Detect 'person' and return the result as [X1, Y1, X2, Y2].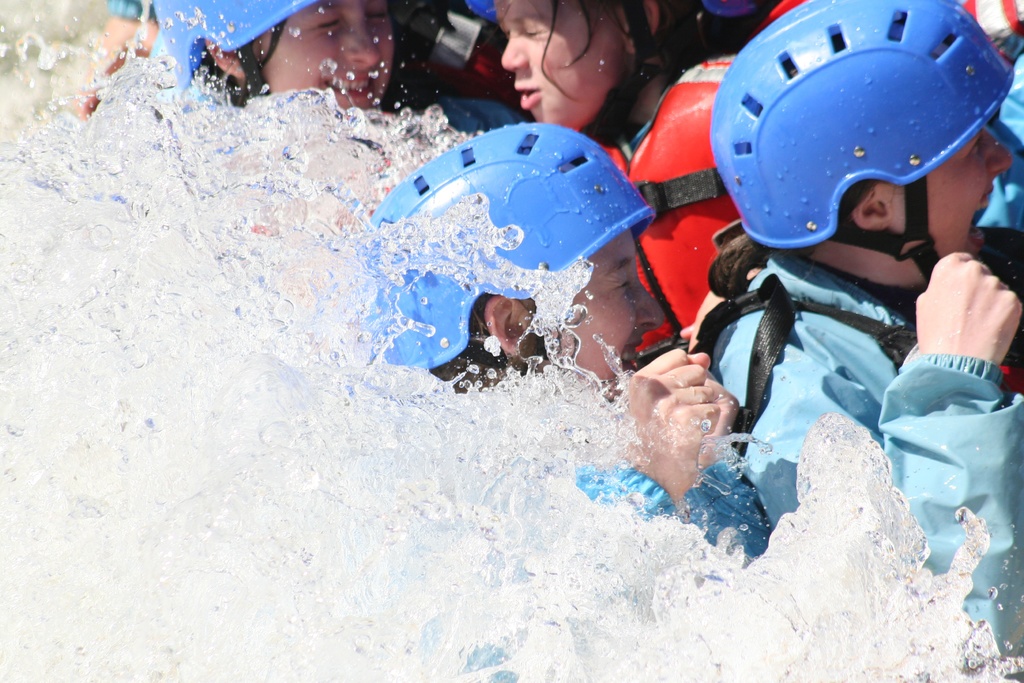
[702, 0, 1023, 682].
